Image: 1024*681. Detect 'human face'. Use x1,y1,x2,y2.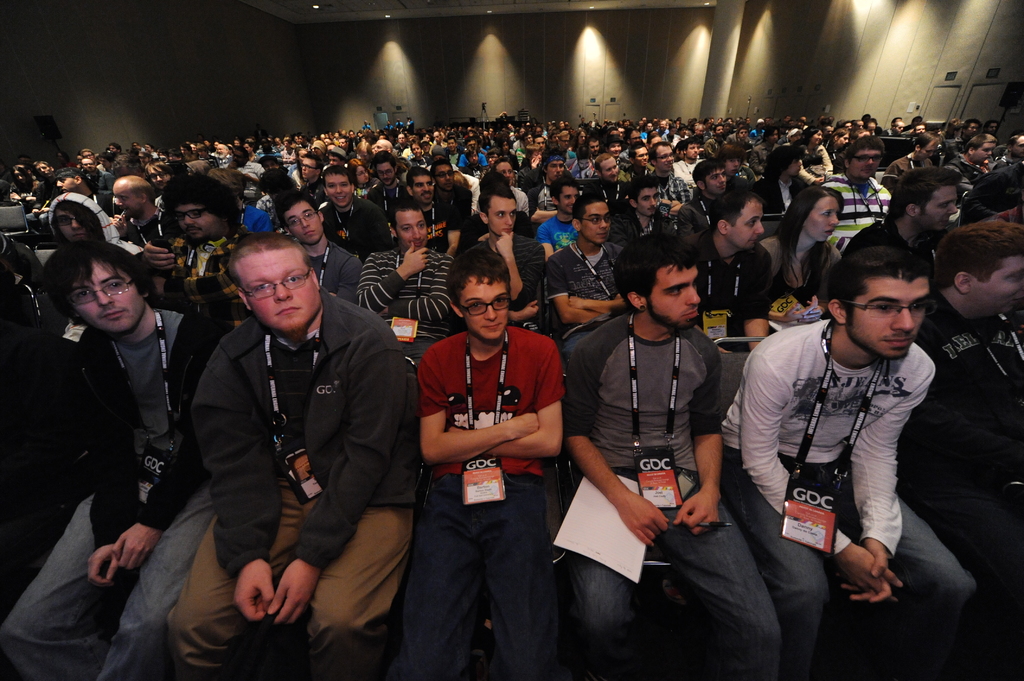
58,178,79,192.
